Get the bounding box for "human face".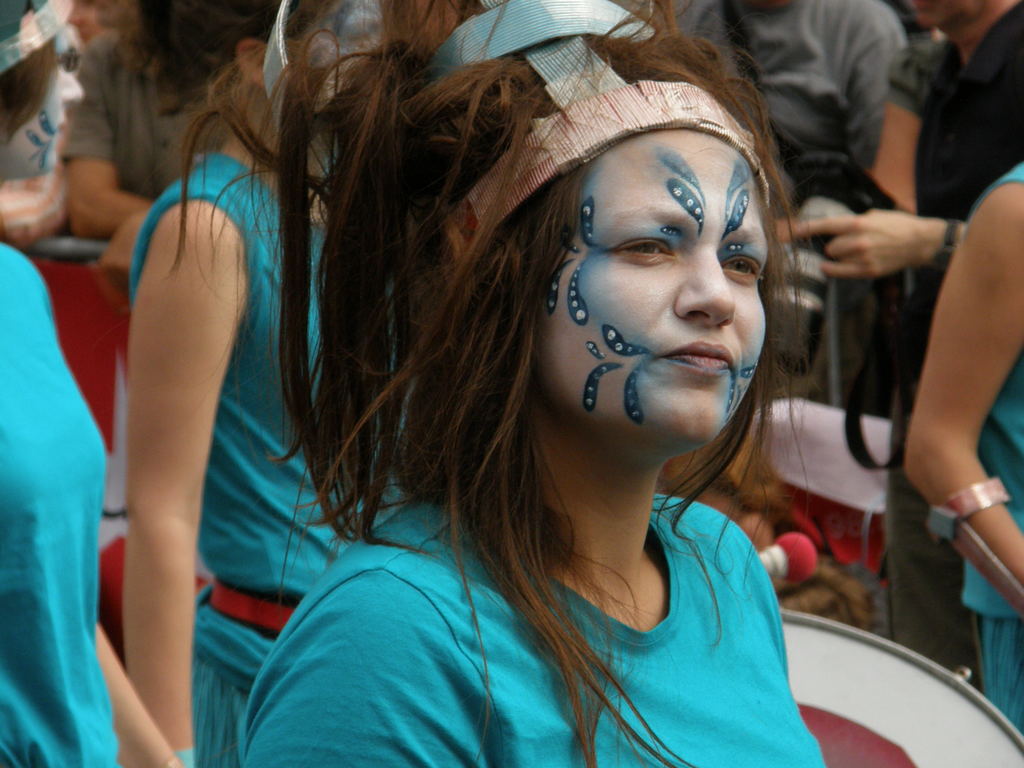
bbox=[8, 23, 81, 177].
